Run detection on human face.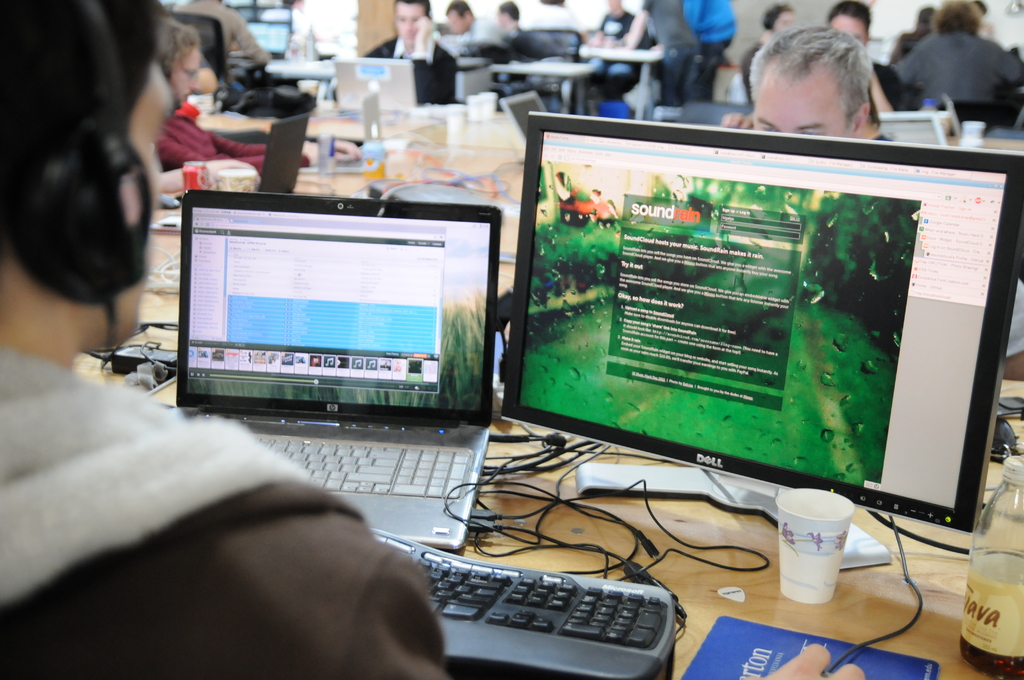
Result: BBox(396, 1, 423, 45).
